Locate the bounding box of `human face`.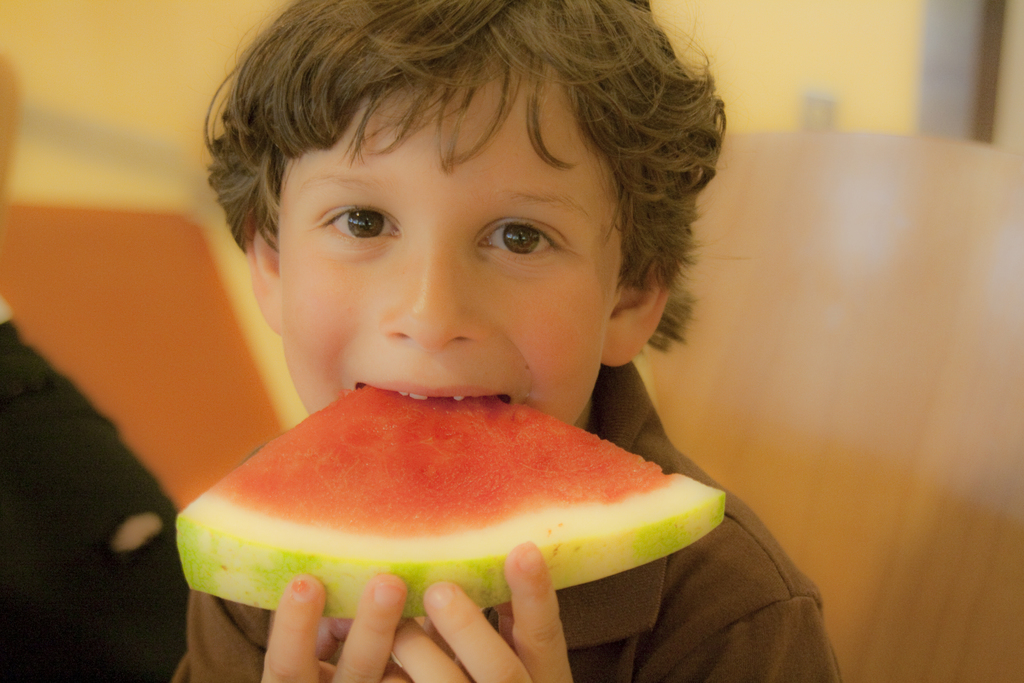
Bounding box: x1=269 y1=73 x2=626 y2=411.
